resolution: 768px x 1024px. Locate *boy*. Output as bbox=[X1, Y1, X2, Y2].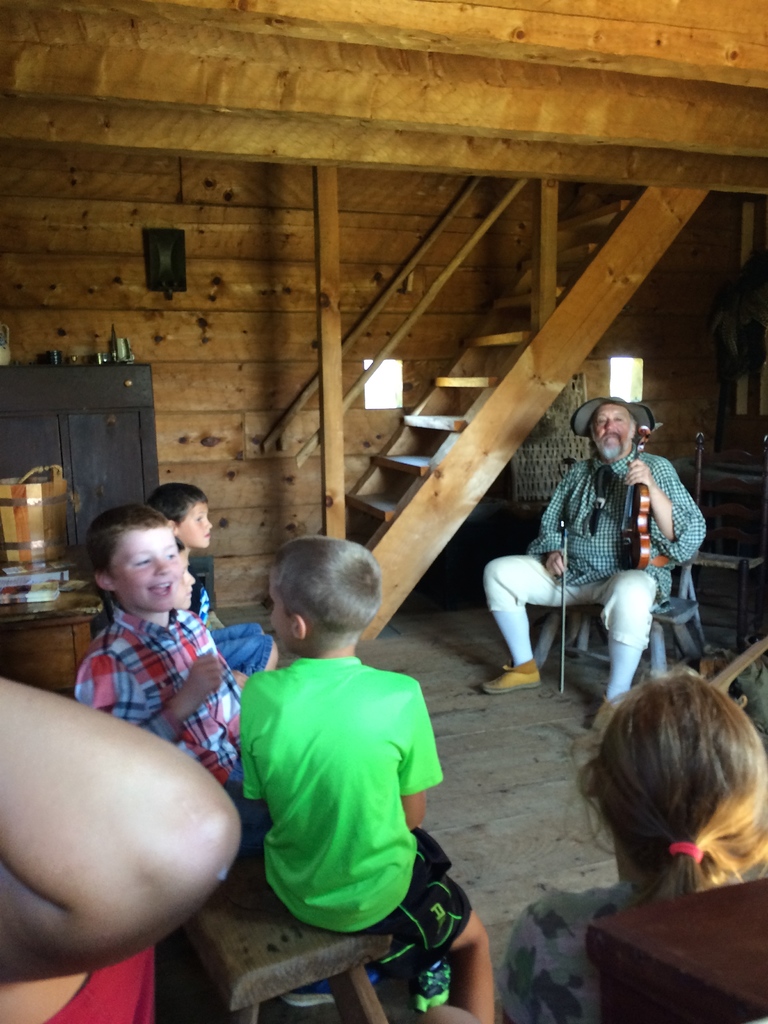
bbox=[76, 503, 276, 849].
